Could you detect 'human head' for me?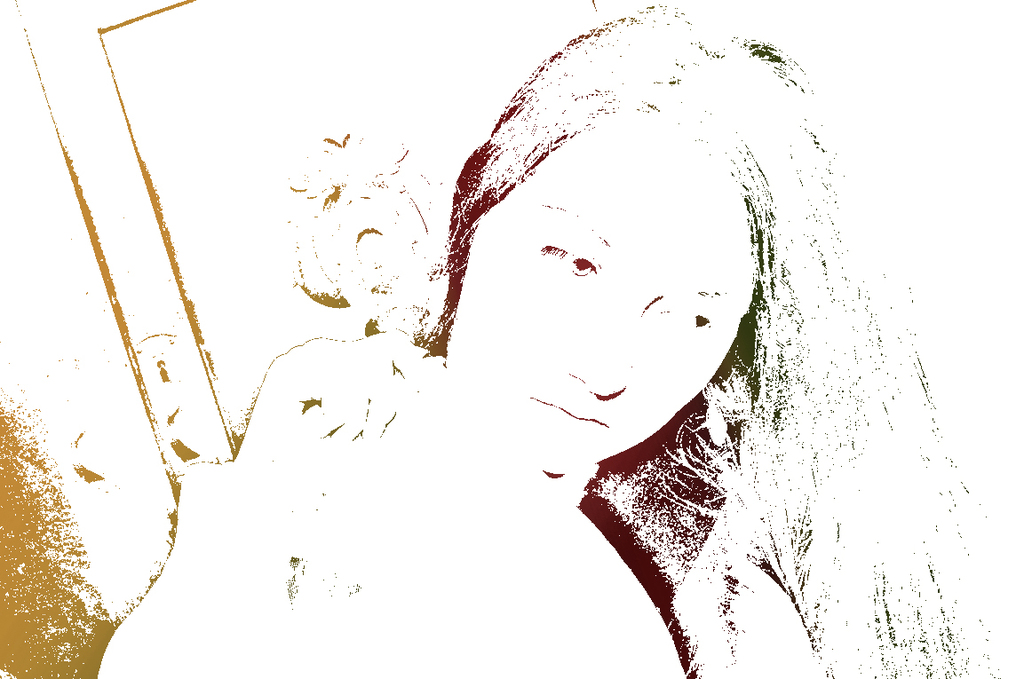
Detection result: bbox(445, 24, 818, 499).
